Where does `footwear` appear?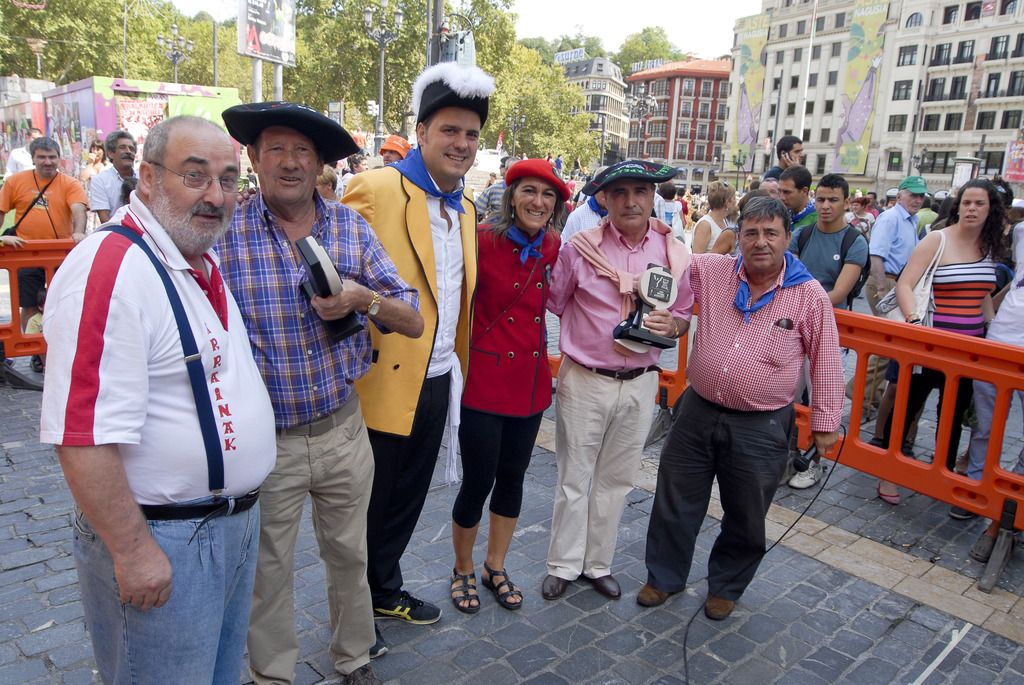
Appears at [left=343, top=654, right=378, bottom=684].
